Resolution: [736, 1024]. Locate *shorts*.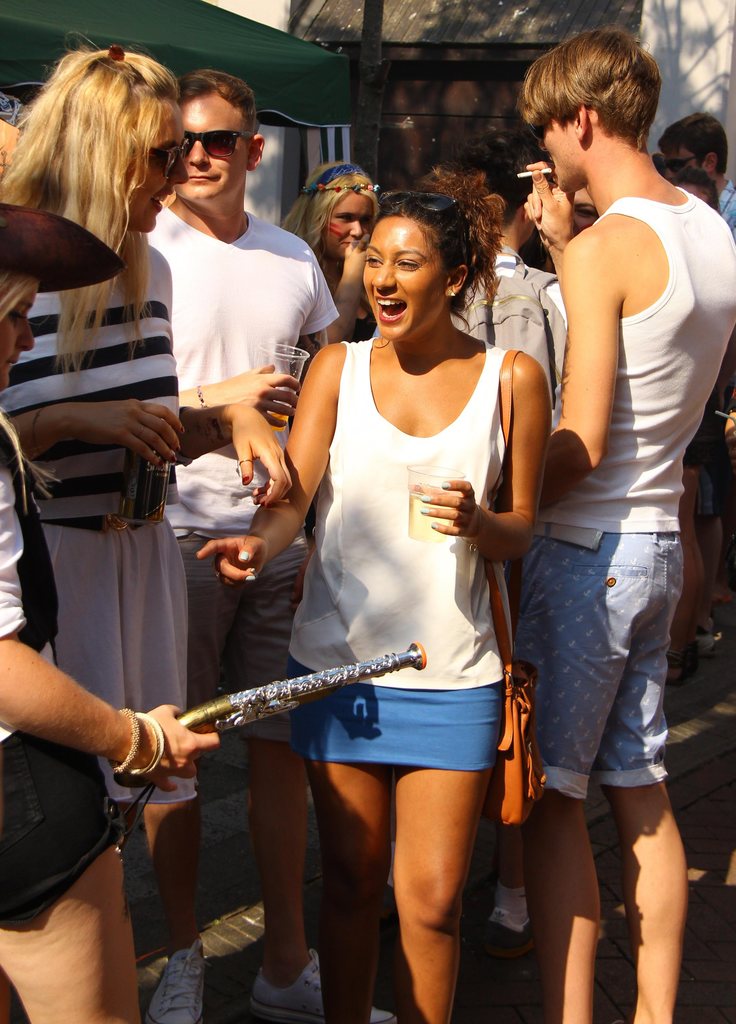
box=[322, 696, 538, 791].
